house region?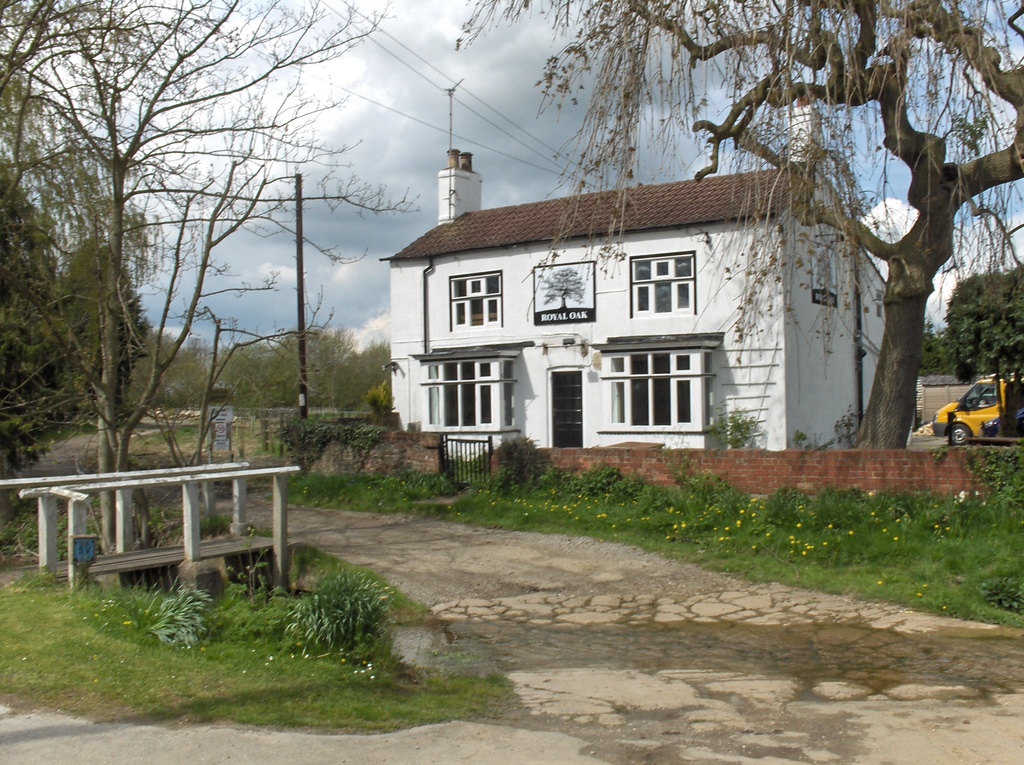
l=370, t=94, r=892, b=453
